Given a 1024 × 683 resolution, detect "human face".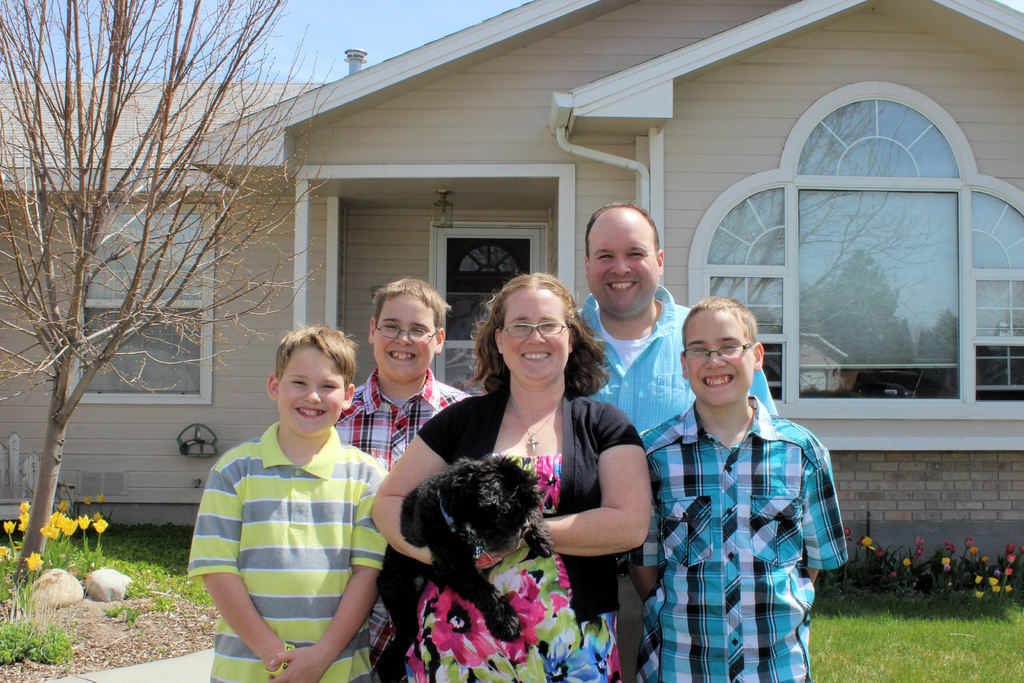
588:206:661:315.
